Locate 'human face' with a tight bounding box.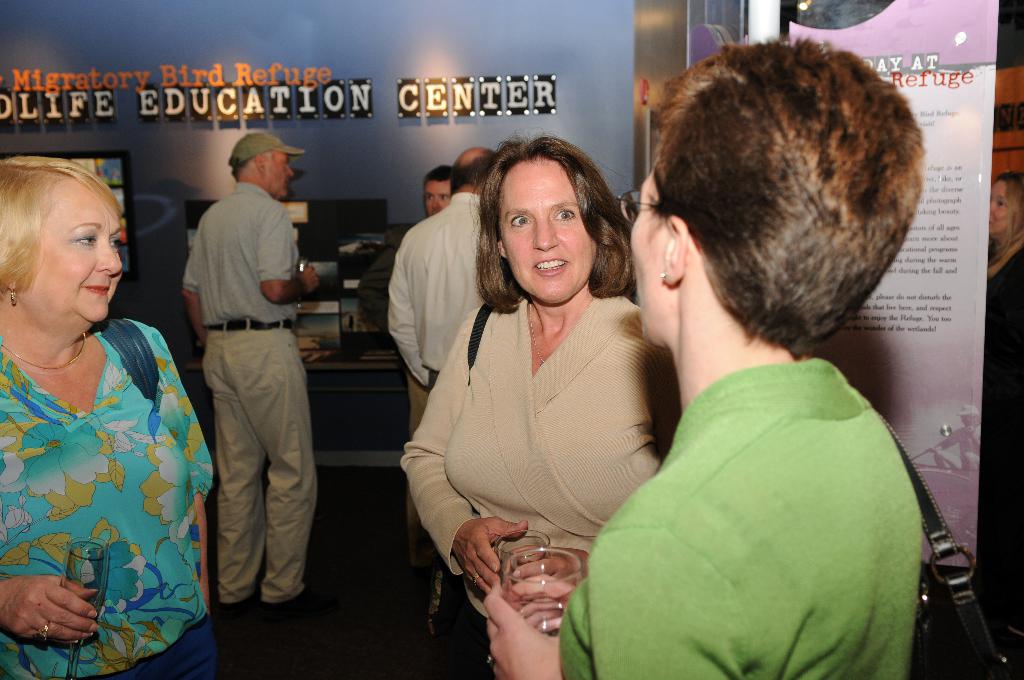
424/175/451/216.
